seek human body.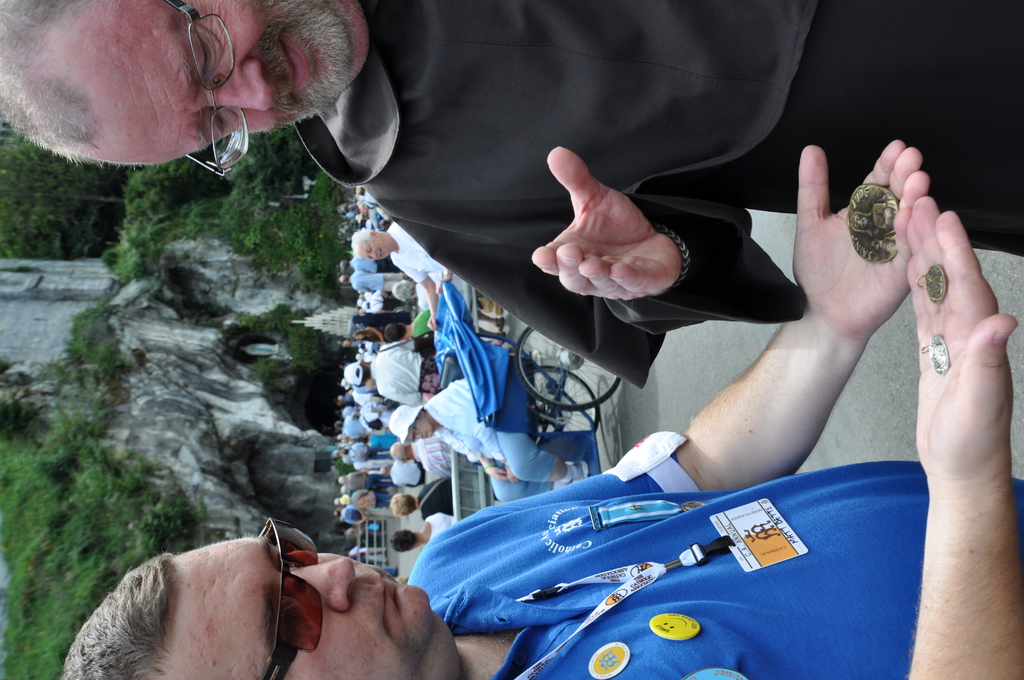
65,142,1023,679.
